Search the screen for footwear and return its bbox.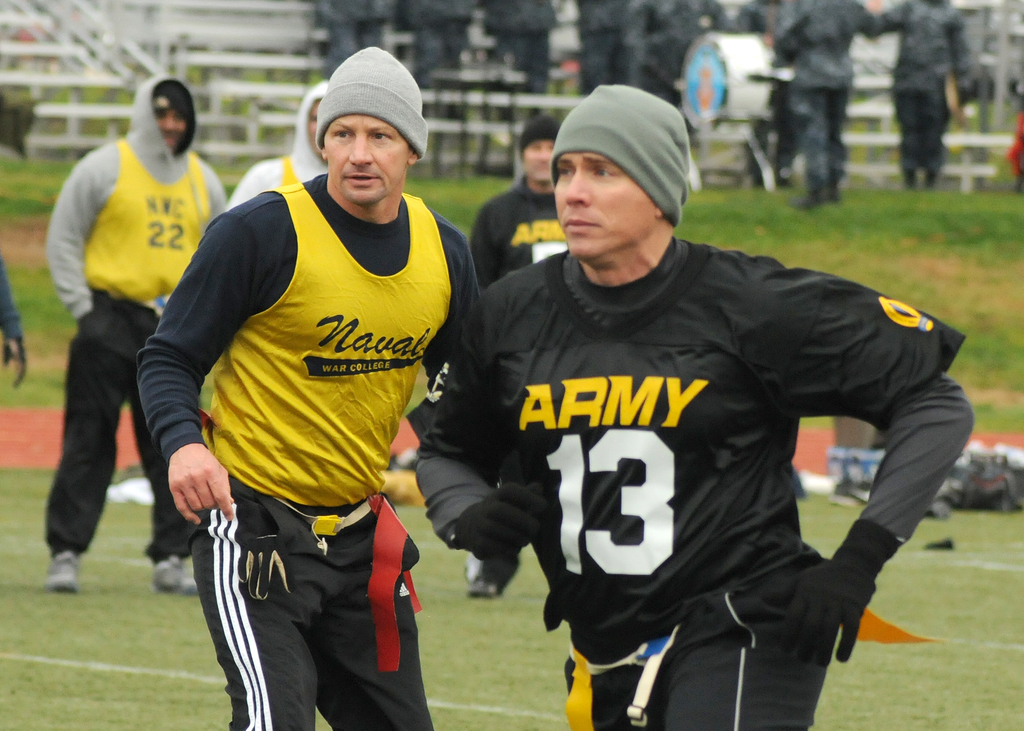
Found: [left=460, top=556, right=494, bottom=599].
